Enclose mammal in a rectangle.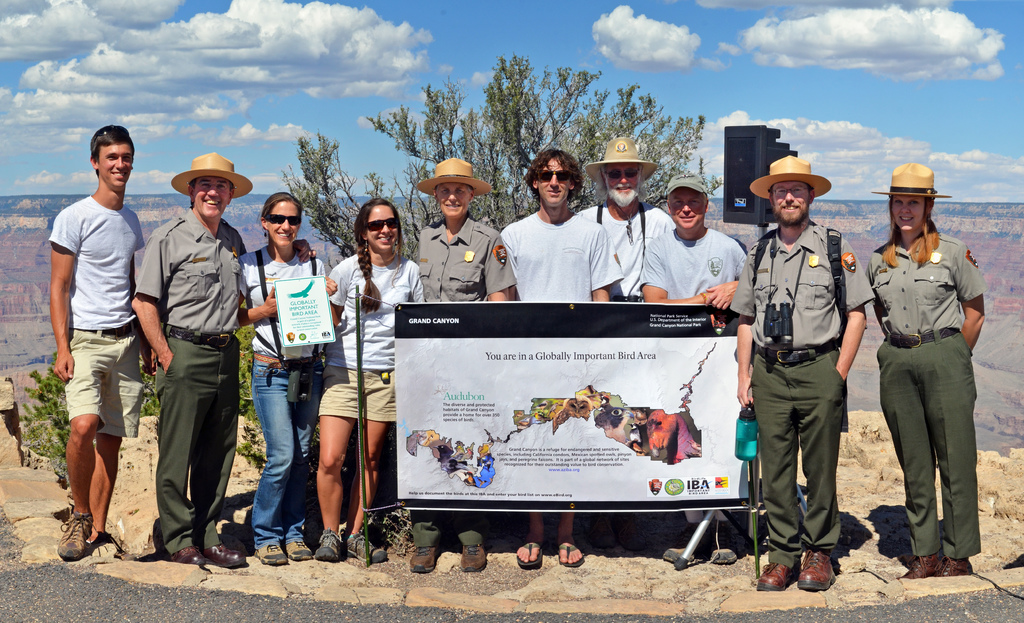
select_region(316, 195, 428, 565).
